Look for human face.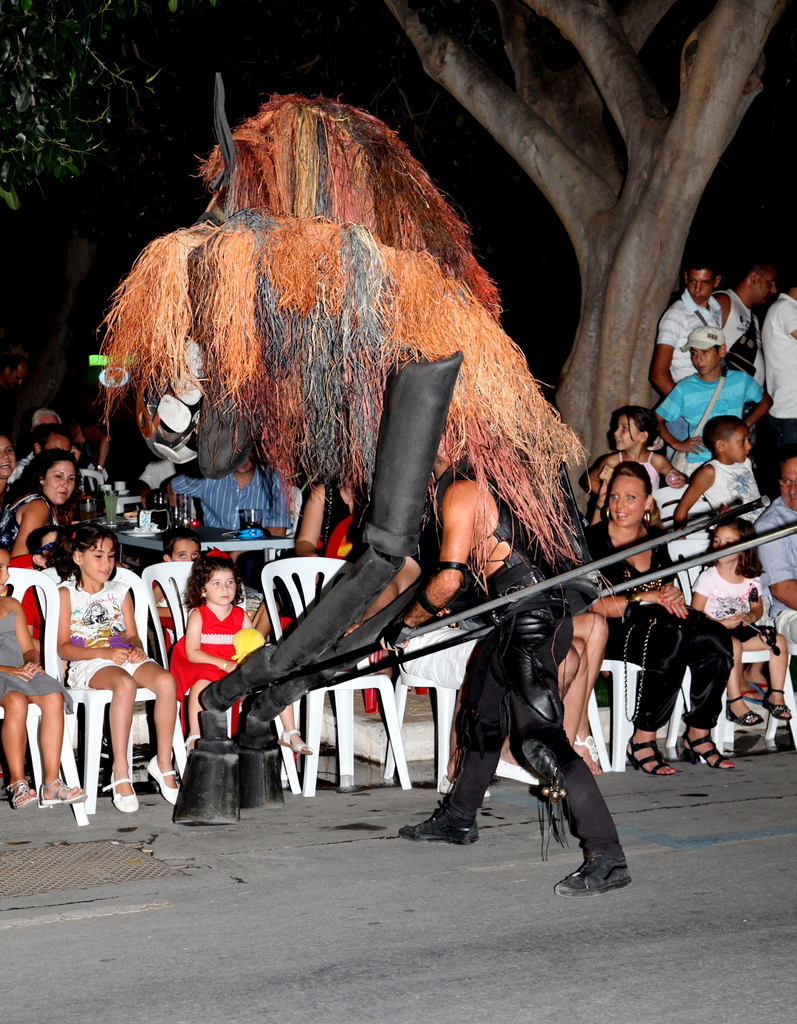
Found: 171:539:201:564.
